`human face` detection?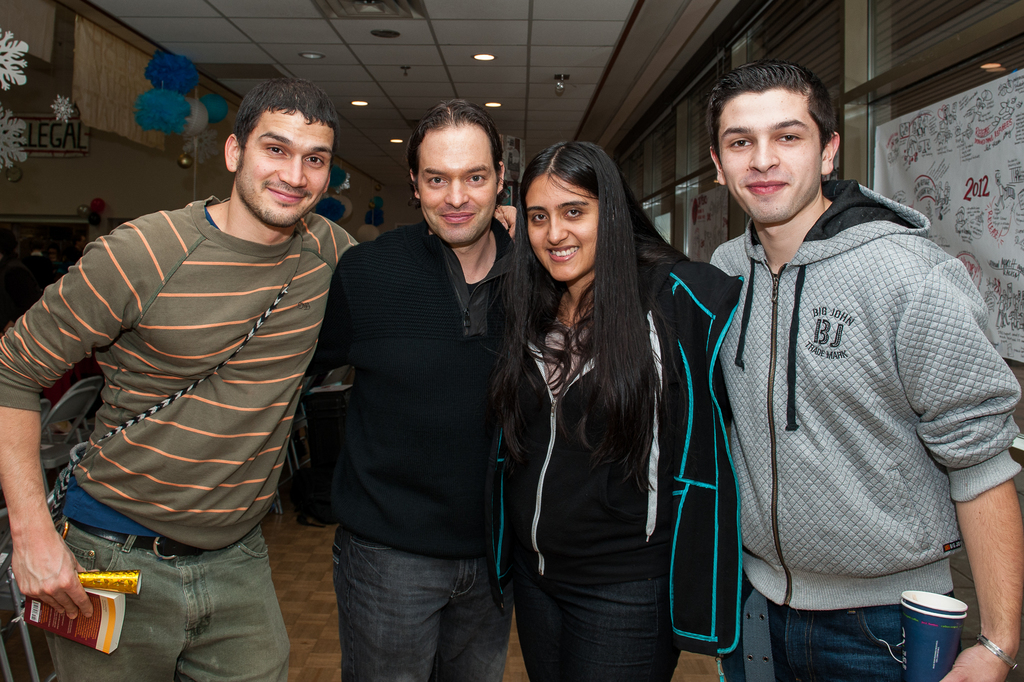
bbox(716, 88, 822, 224)
